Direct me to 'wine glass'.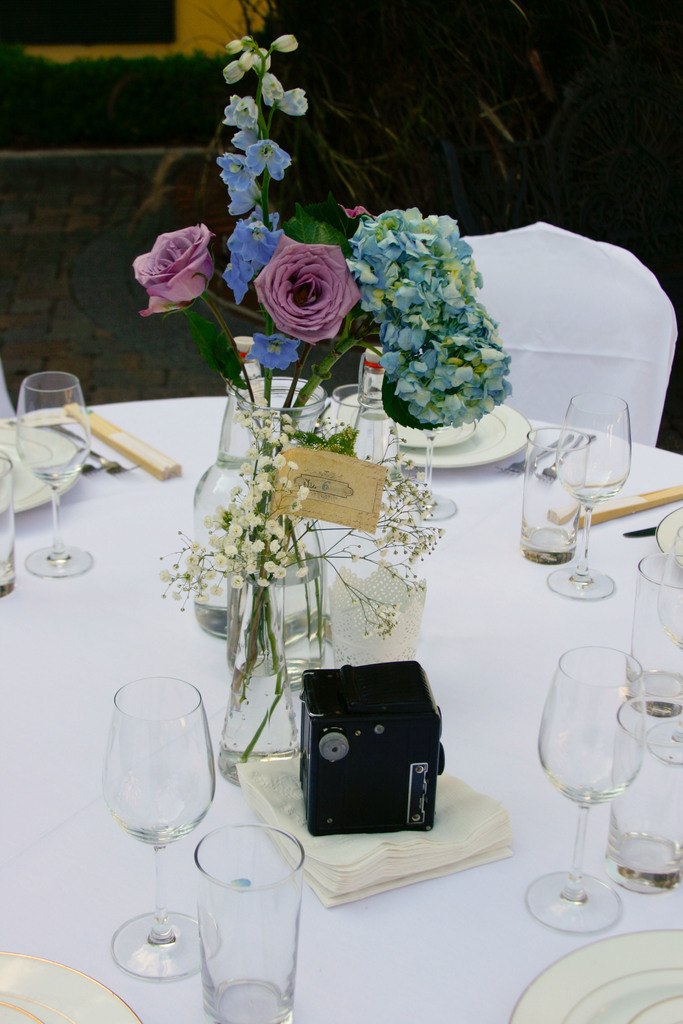
Direction: 14,372,91,579.
